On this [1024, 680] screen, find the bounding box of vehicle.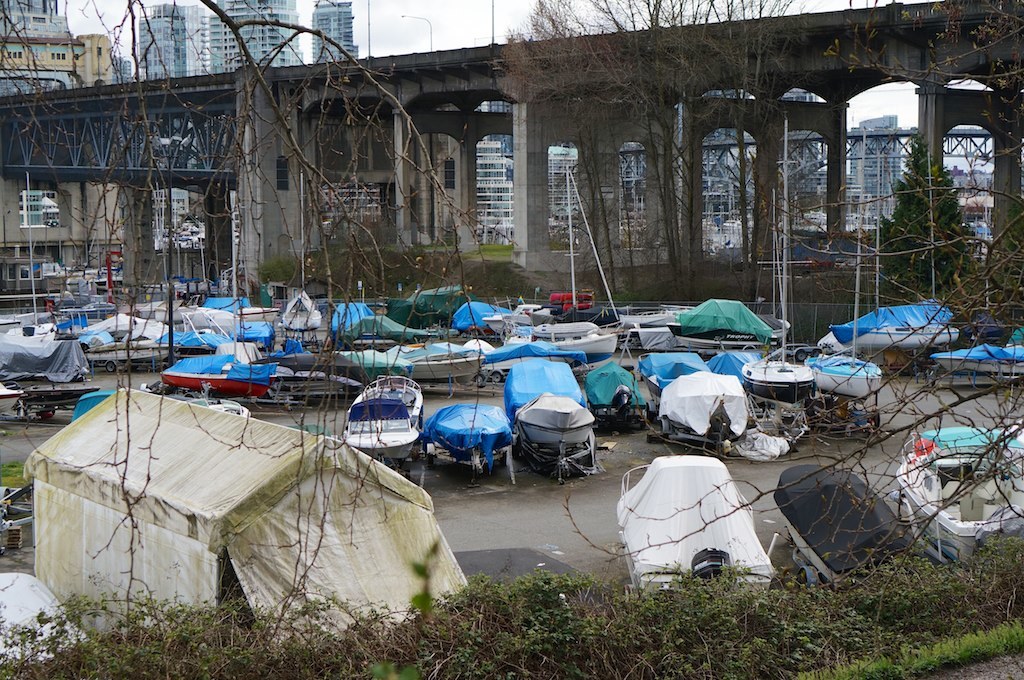
Bounding box: detection(748, 355, 809, 419).
